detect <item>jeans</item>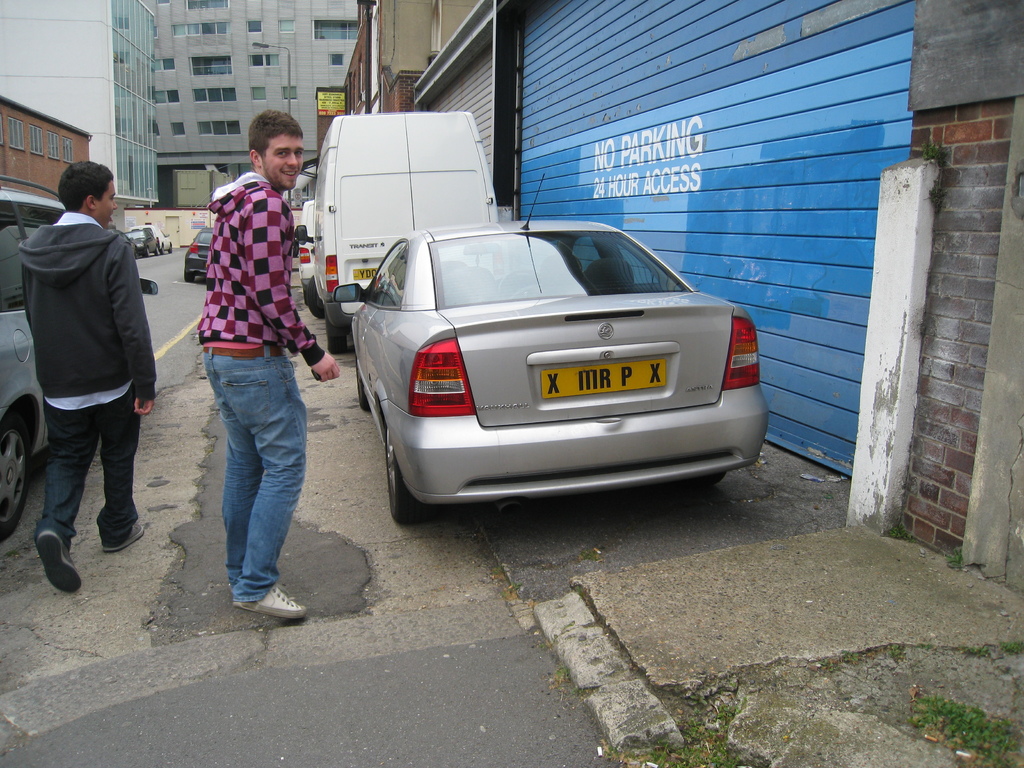
x1=31, y1=408, x2=140, y2=542
